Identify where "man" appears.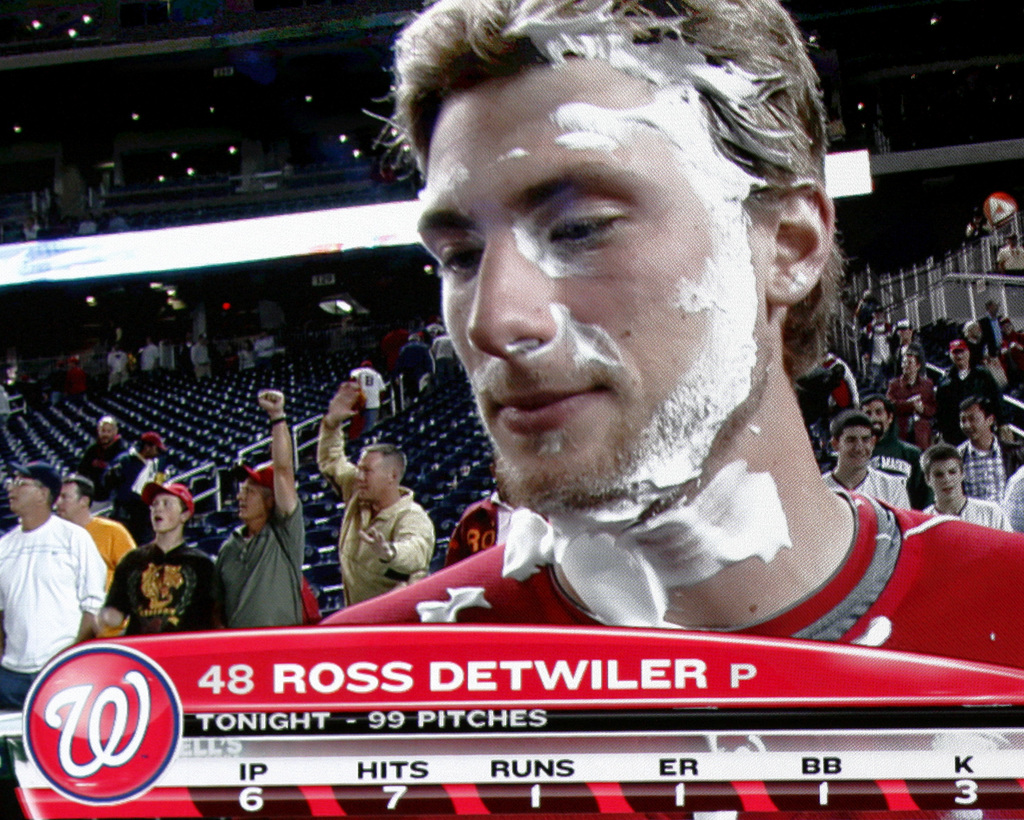
Appears at (x1=216, y1=380, x2=310, y2=628).
